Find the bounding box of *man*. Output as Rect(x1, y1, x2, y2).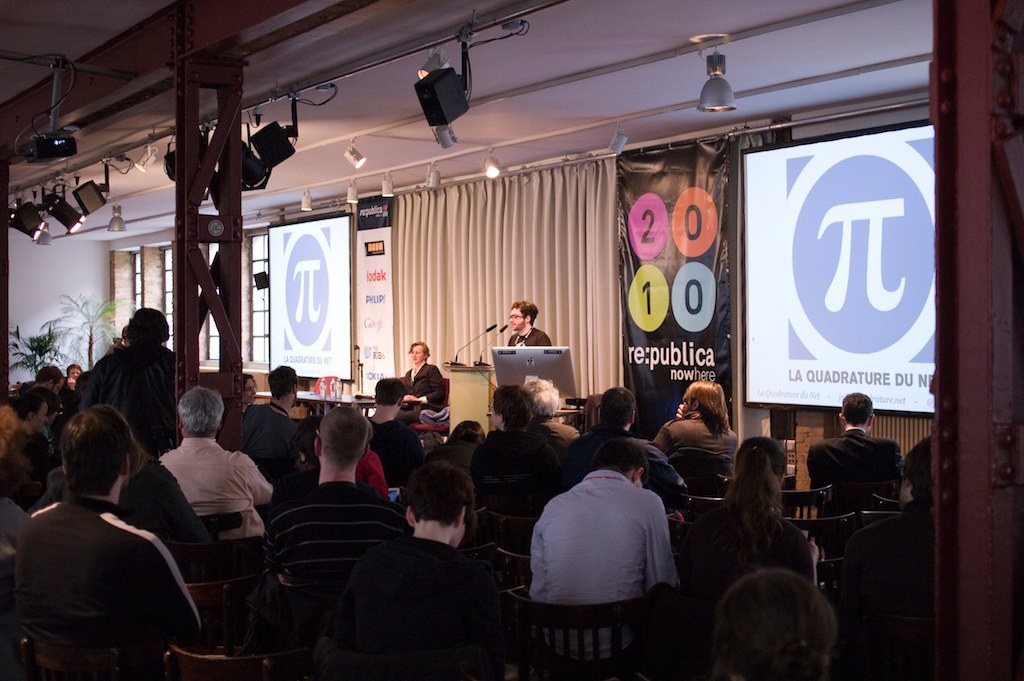
Rect(565, 379, 694, 516).
